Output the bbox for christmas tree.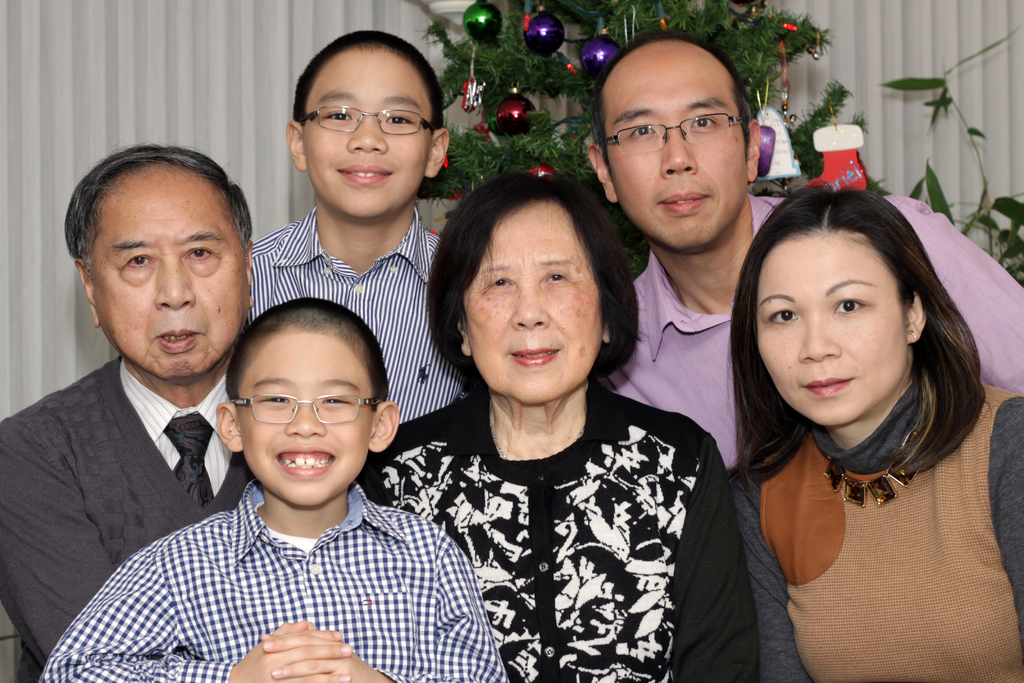
box(407, 0, 911, 254).
